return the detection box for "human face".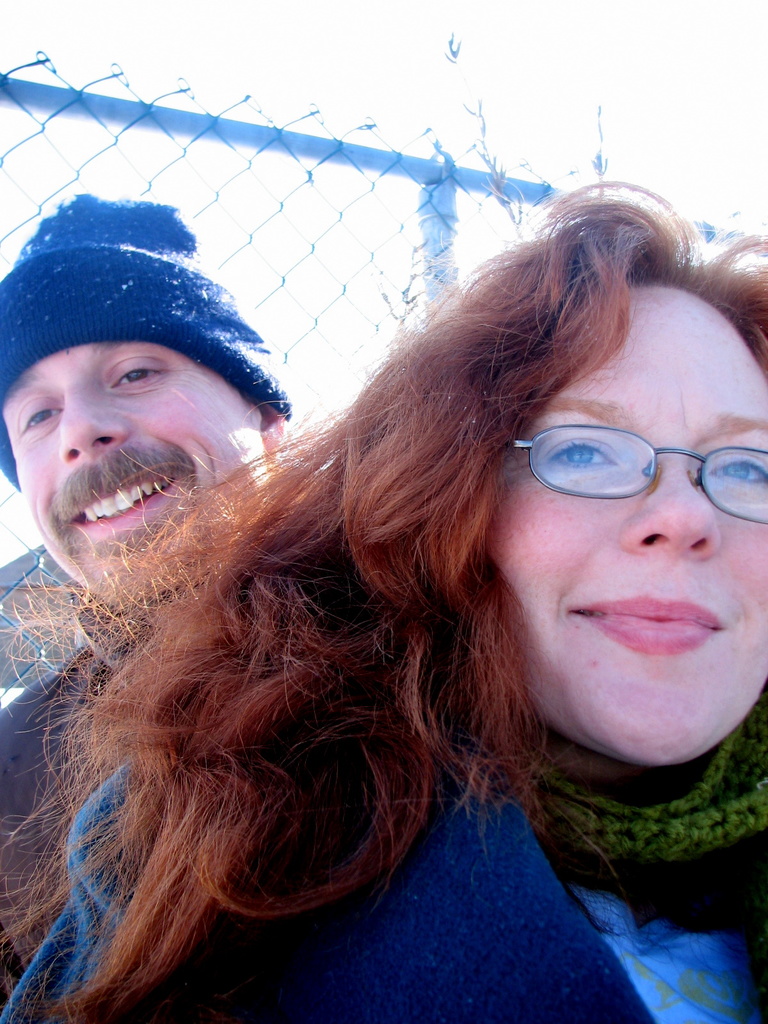
<bbox>2, 342, 261, 602</bbox>.
